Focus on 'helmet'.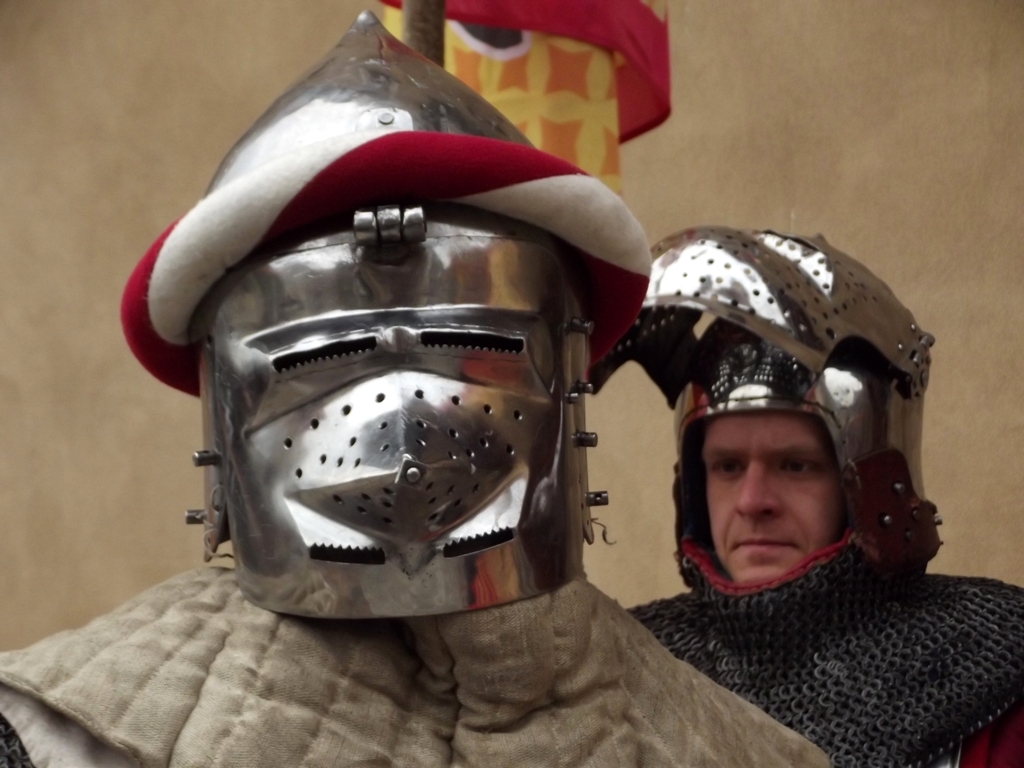
Focused at crop(613, 245, 931, 596).
